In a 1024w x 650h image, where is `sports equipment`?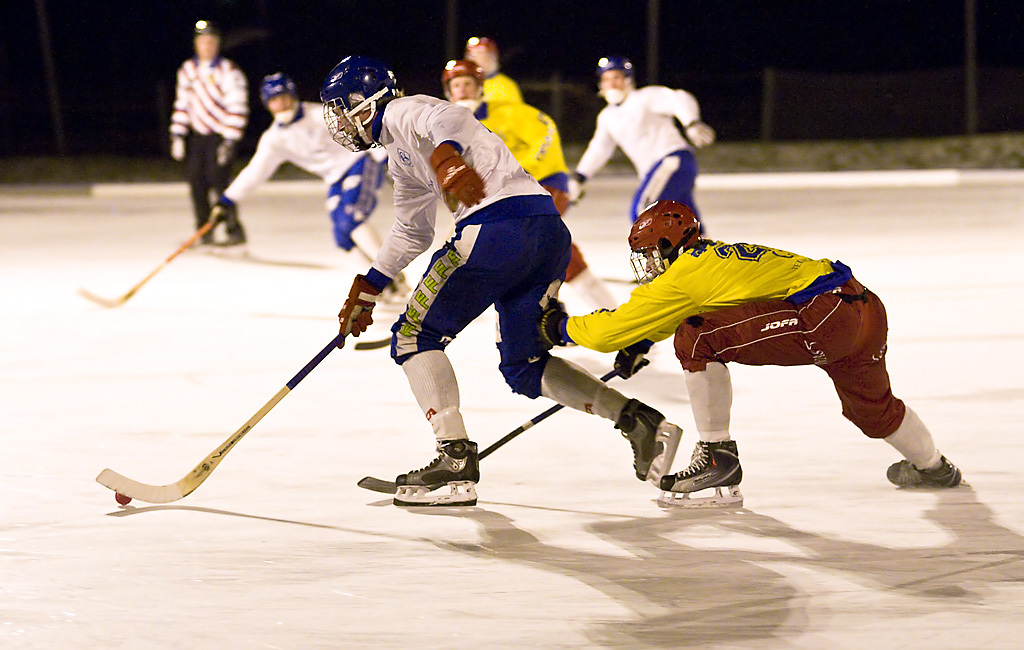
crop(428, 140, 489, 213).
